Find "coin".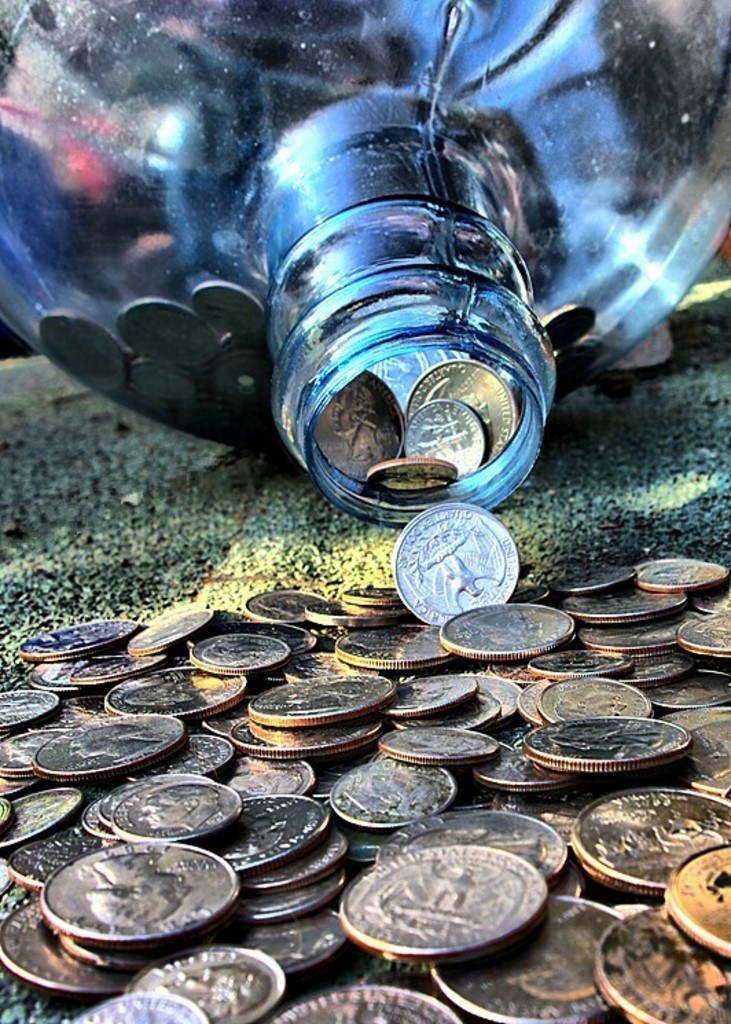
<box>441,602,577,660</box>.
